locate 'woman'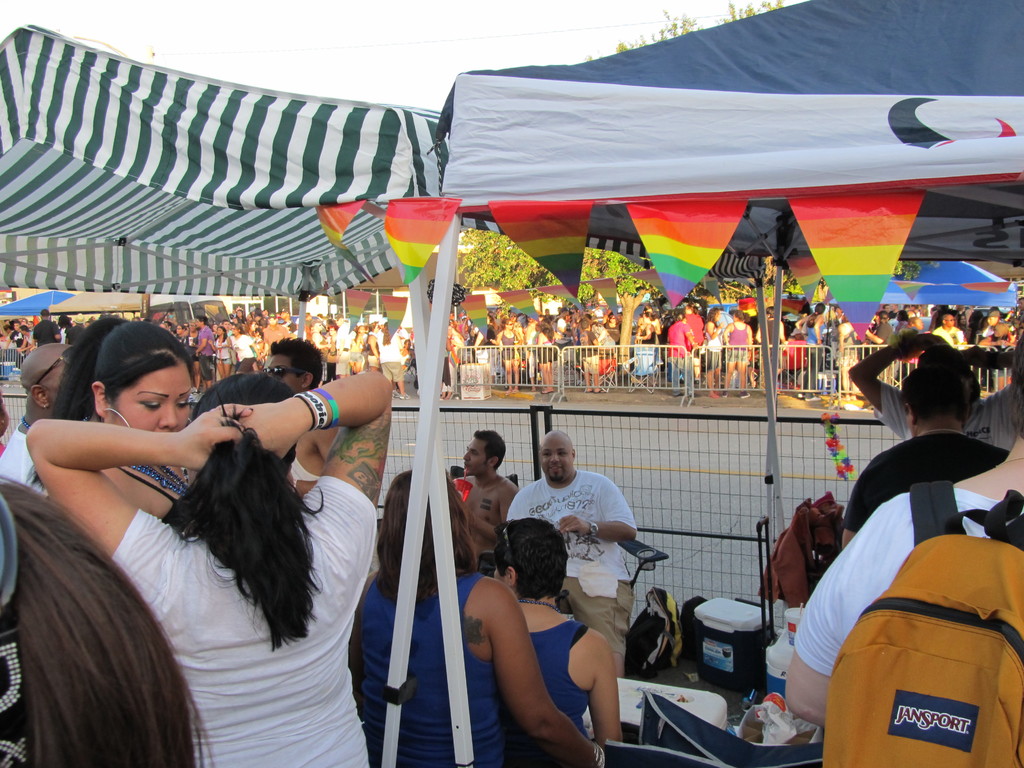
[x1=174, y1=324, x2=188, y2=339]
